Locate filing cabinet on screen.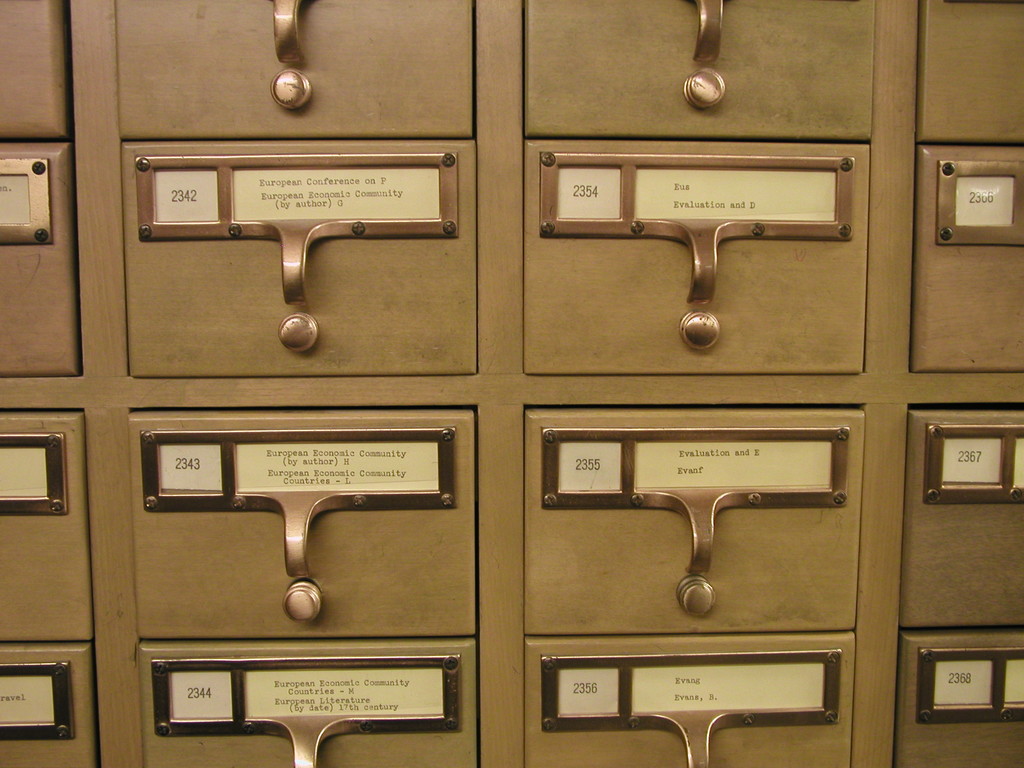
On screen at Rect(0, 8, 1023, 765).
